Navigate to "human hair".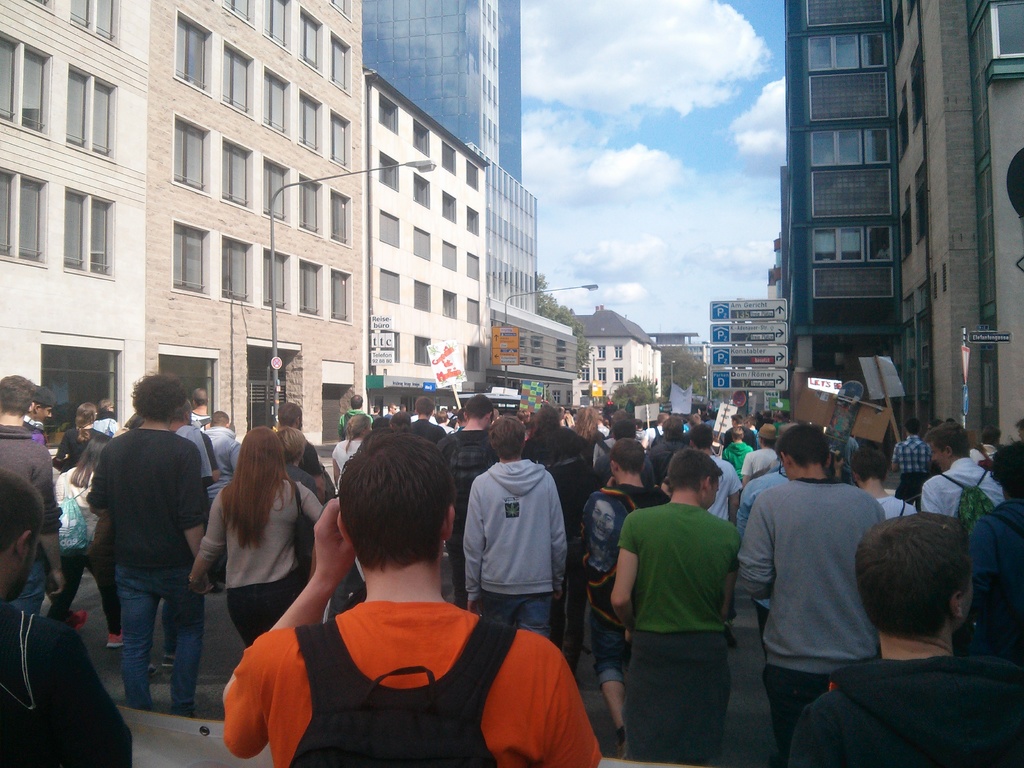
Navigation target: 856,517,972,639.
